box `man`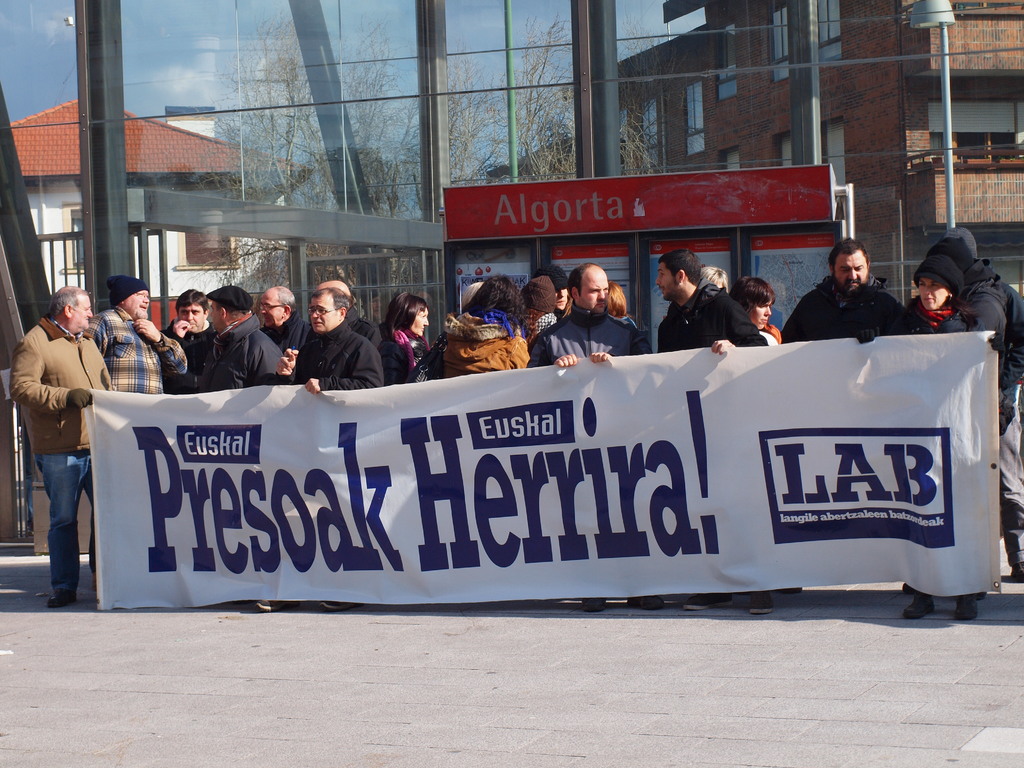
[657,246,769,356]
